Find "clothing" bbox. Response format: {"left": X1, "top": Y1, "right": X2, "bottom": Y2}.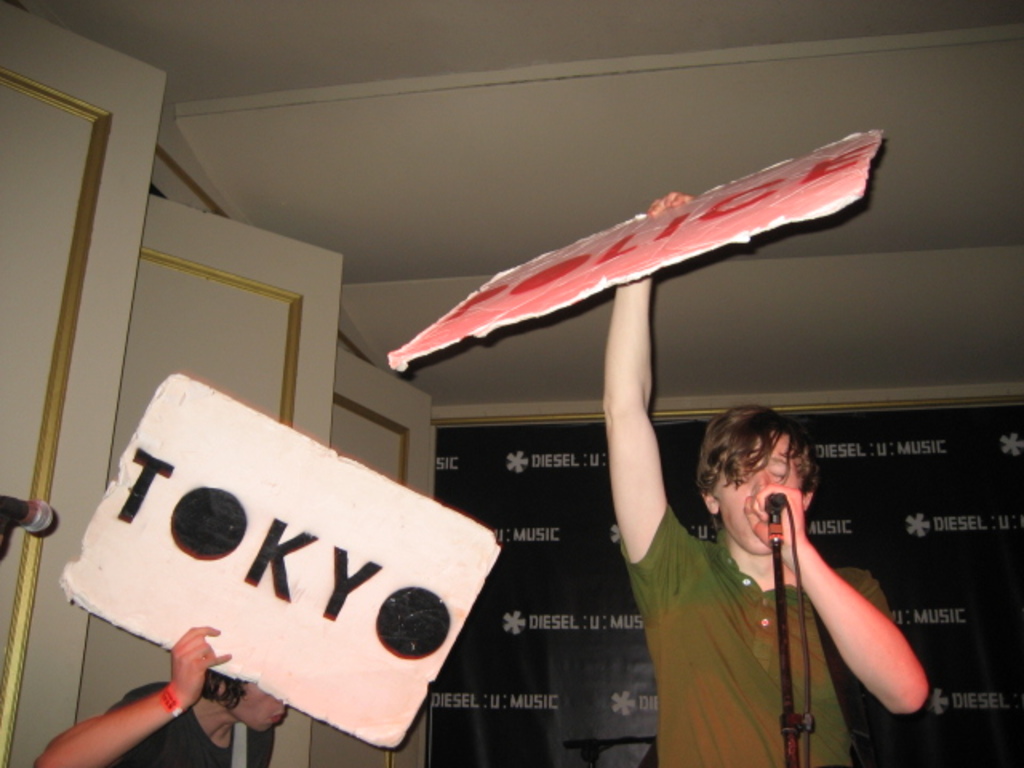
{"left": 104, "top": 680, "right": 238, "bottom": 766}.
